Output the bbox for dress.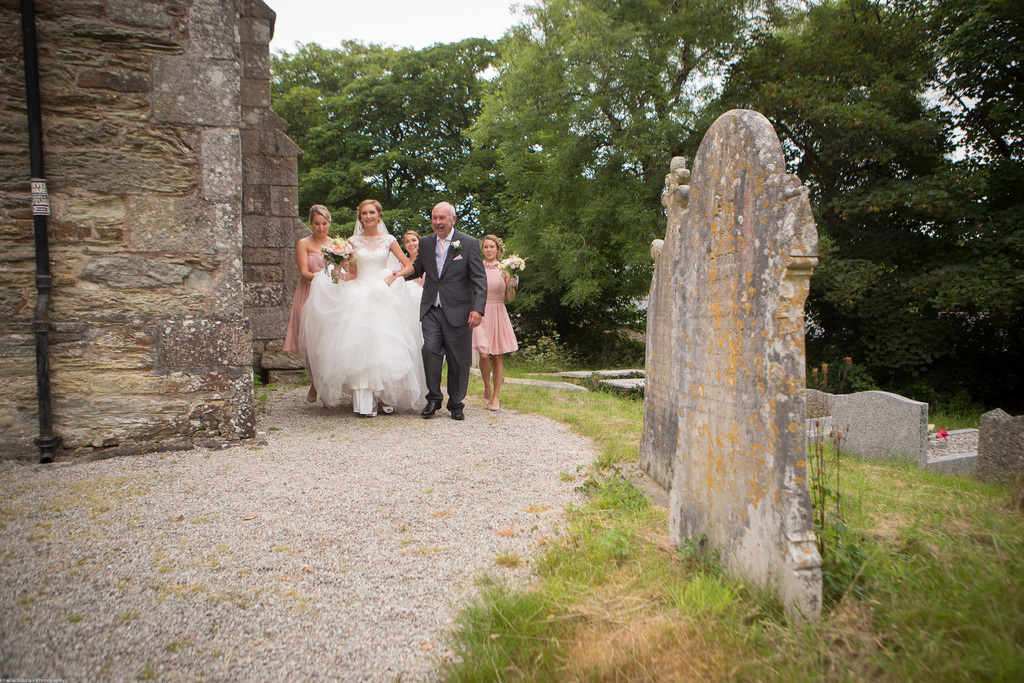
[x1=282, y1=253, x2=326, y2=354].
